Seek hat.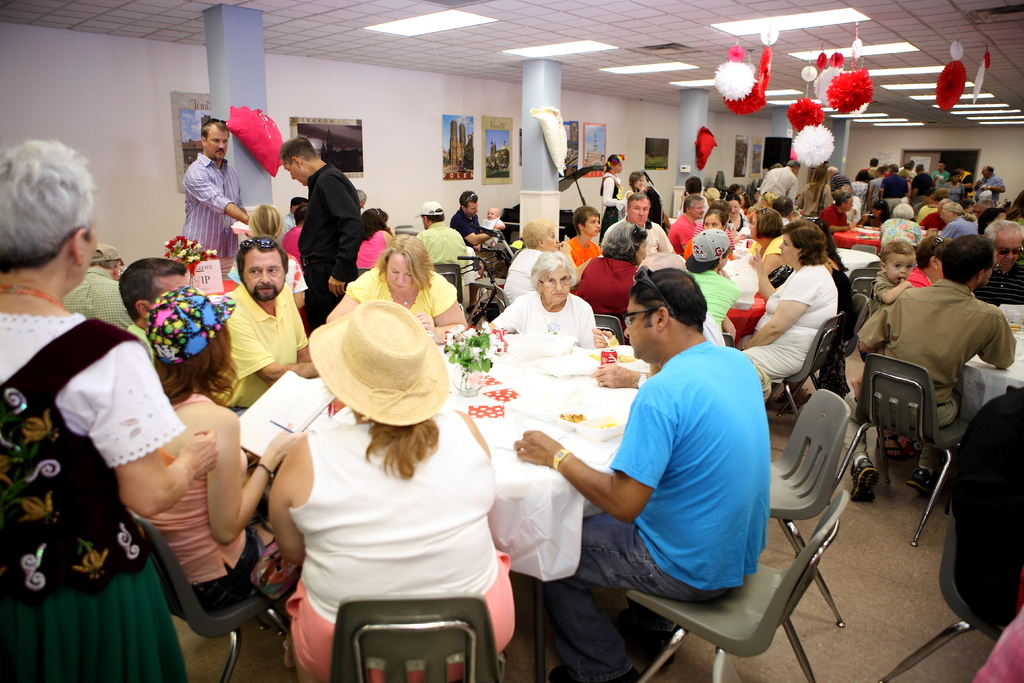
(305,292,451,429).
